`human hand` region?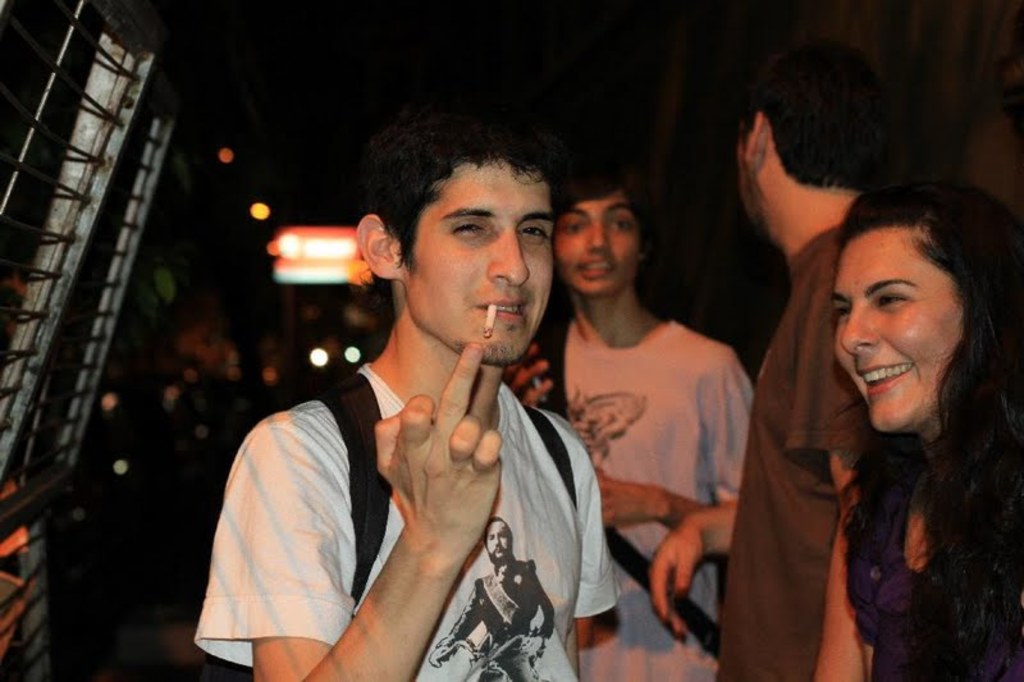
select_region(593, 471, 664, 527)
